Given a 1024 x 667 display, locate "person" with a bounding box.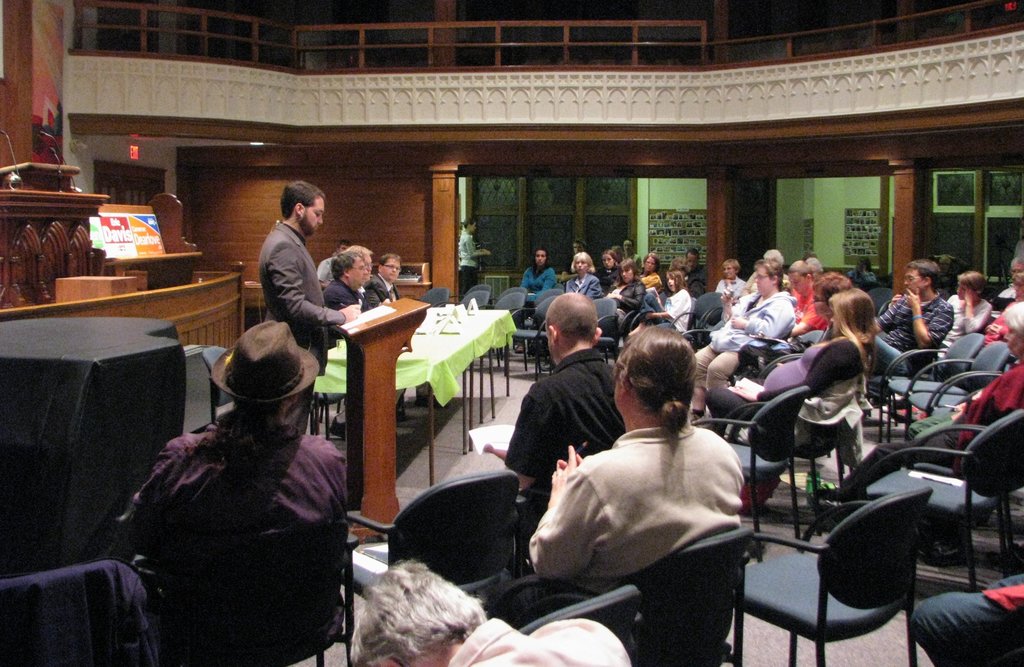
Located: box(806, 300, 1023, 525).
